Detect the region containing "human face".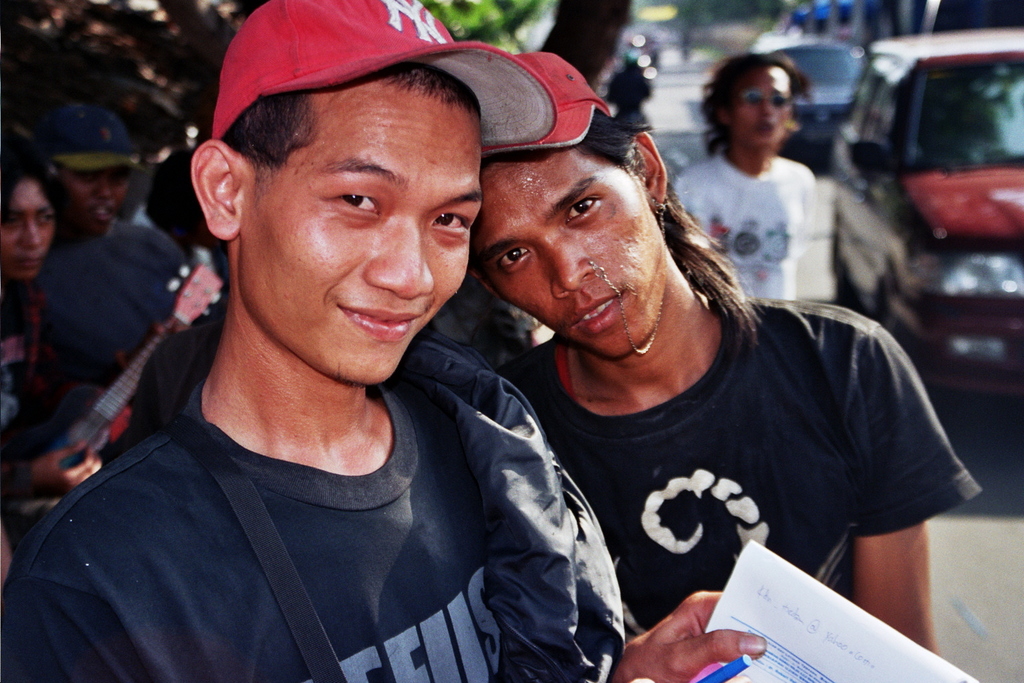
[470, 151, 654, 354].
